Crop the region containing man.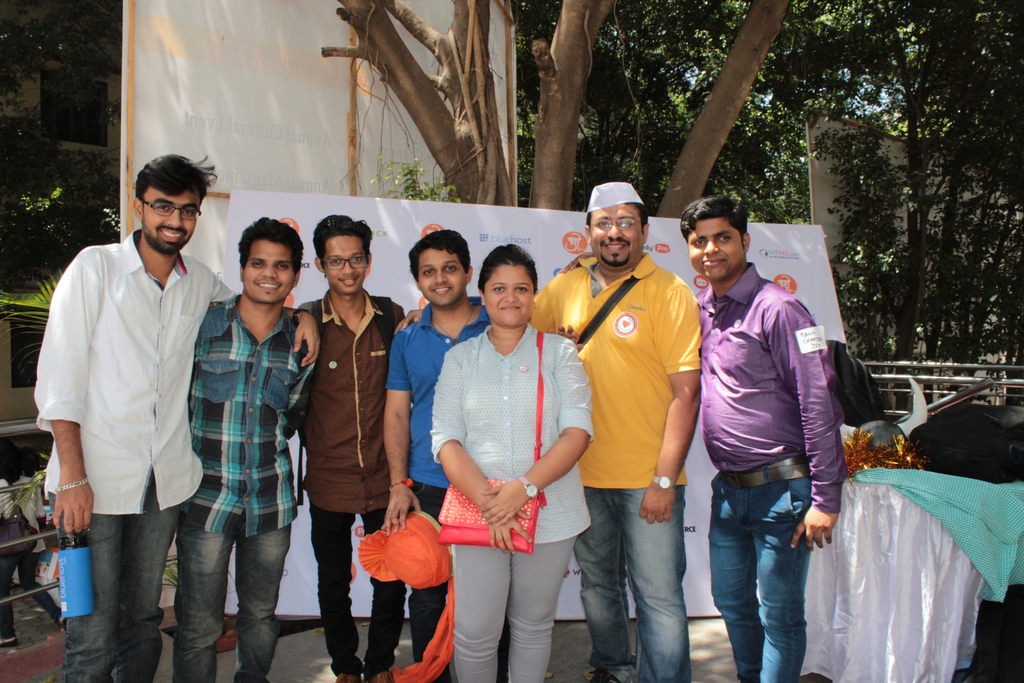
Crop region: [x1=287, y1=211, x2=414, y2=682].
